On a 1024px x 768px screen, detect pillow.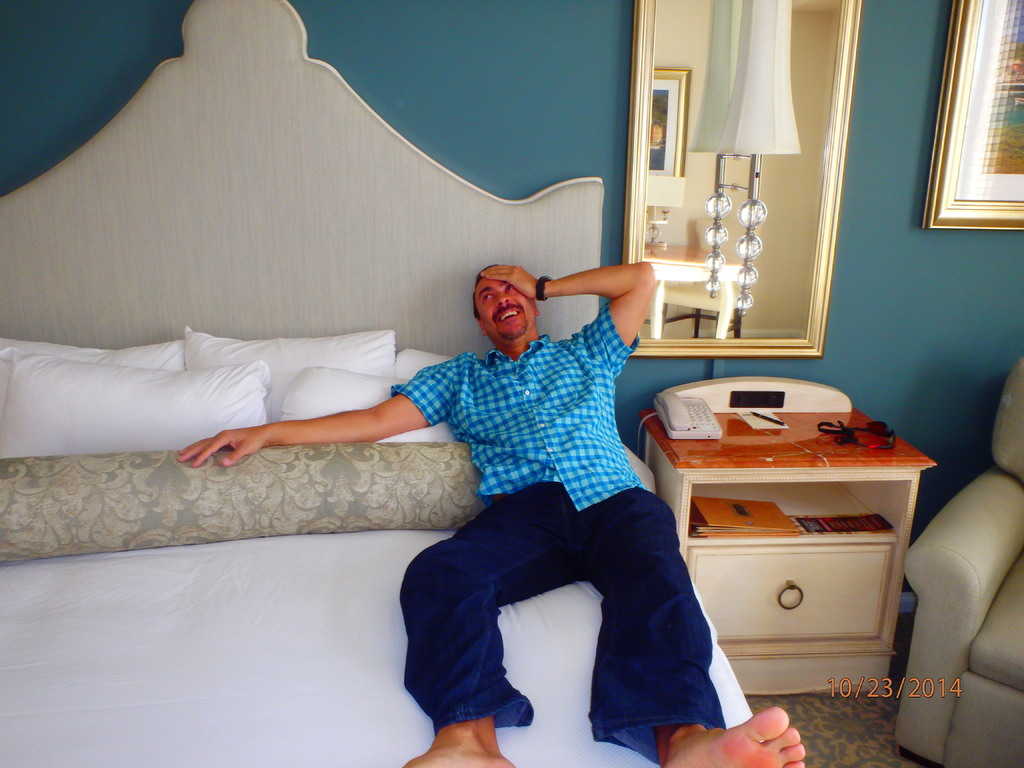
BBox(184, 326, 386, 431).
